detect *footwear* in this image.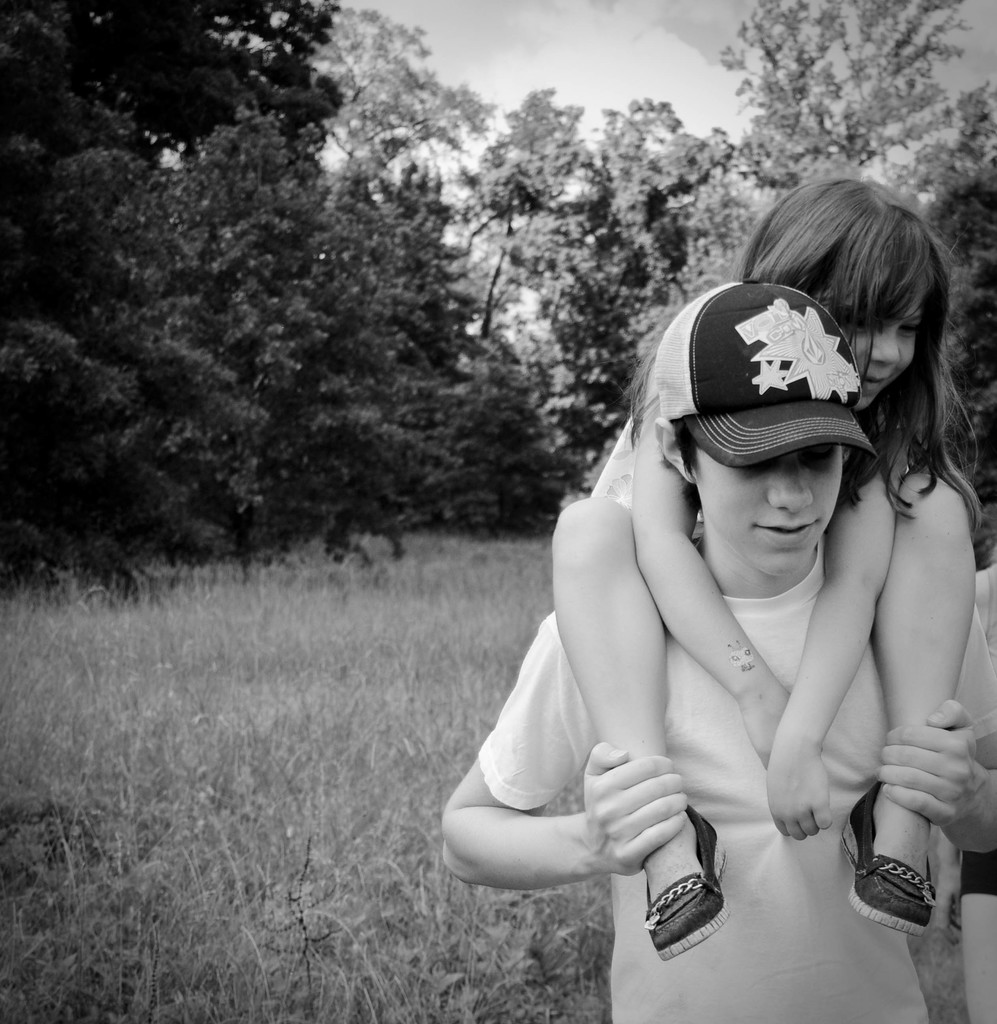
Detection: l=877, t=799, r=956, b=966.
